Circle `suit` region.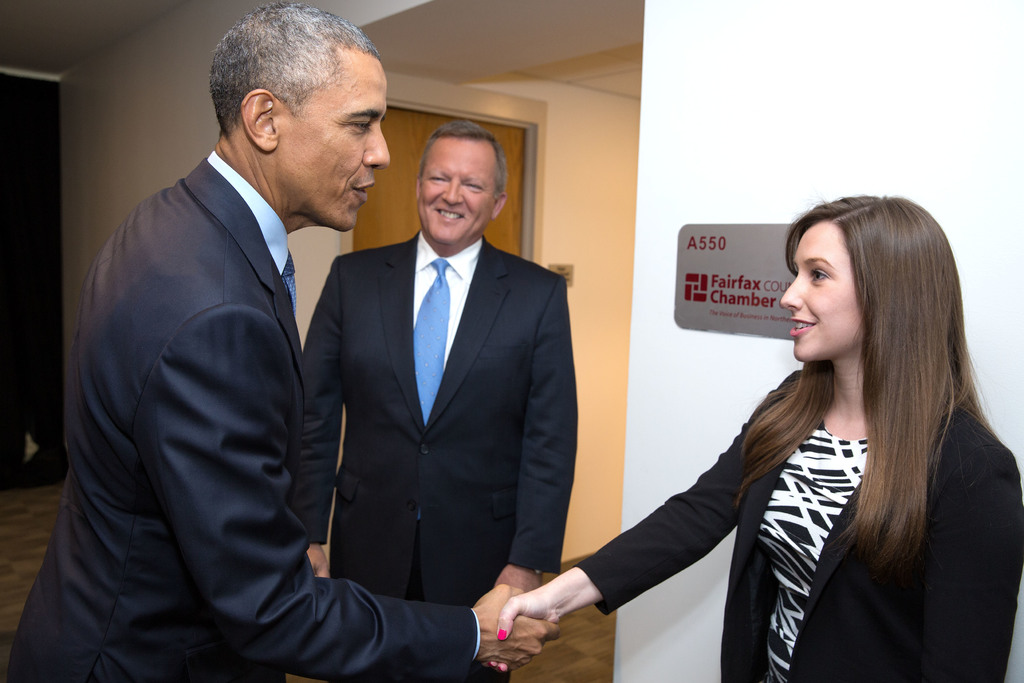
Region: (131, 47, 443, 672).
